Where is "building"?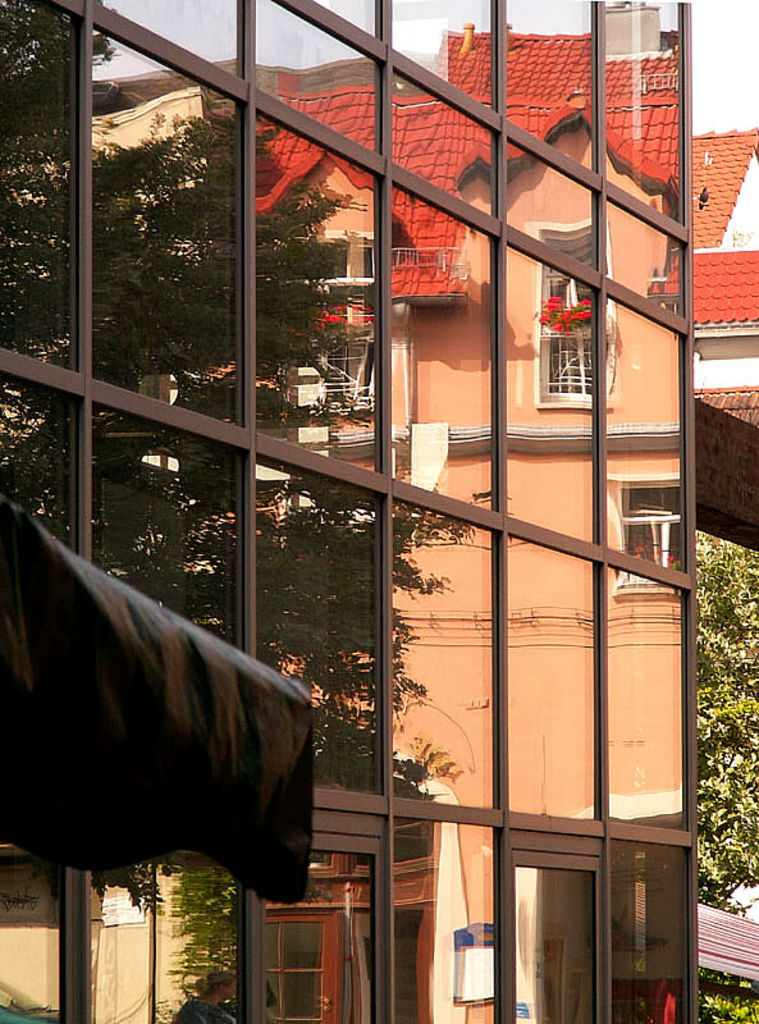
BBox(0, 0, 696, 1023).
